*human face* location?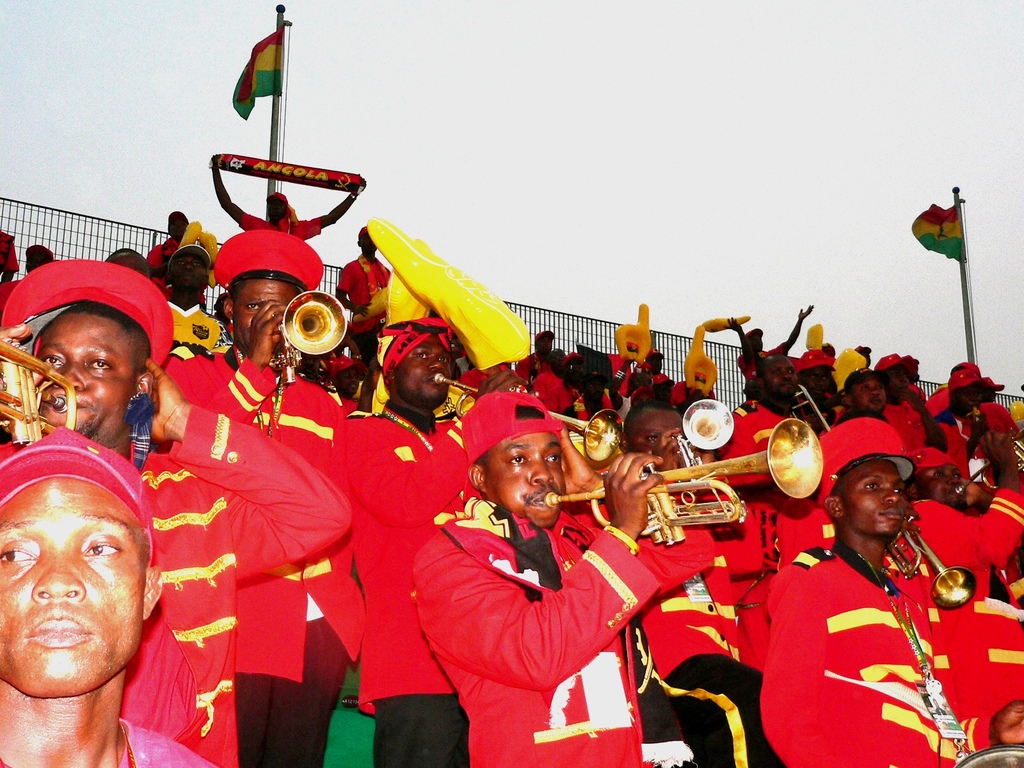
915, 460, 970, 504
